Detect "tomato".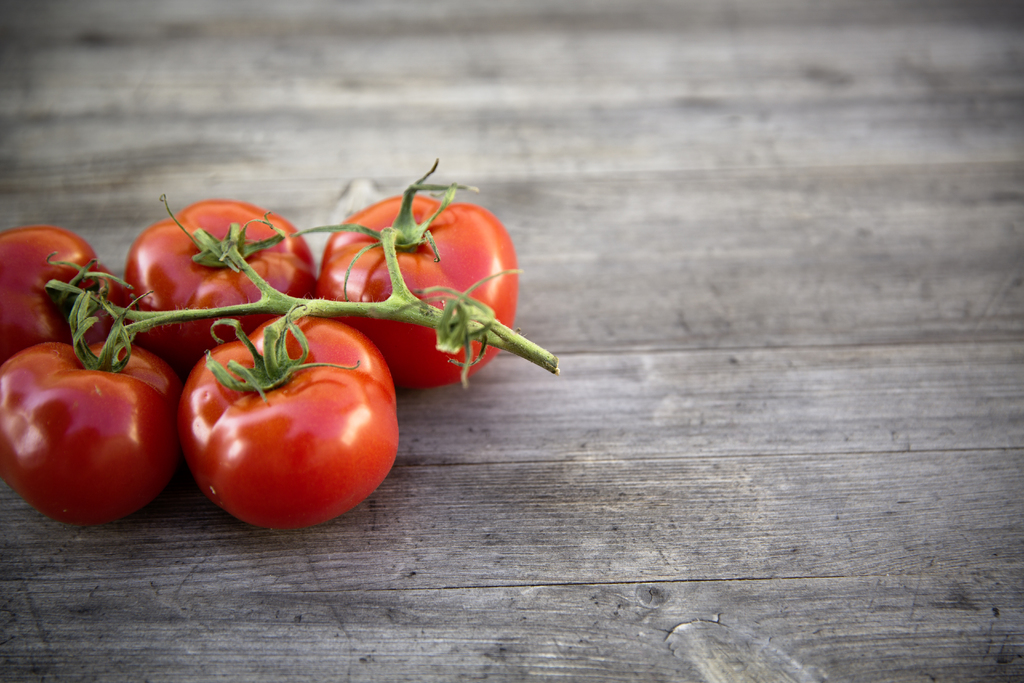
Detected at [x1=316, y1=158, x2=519, y2=392].
